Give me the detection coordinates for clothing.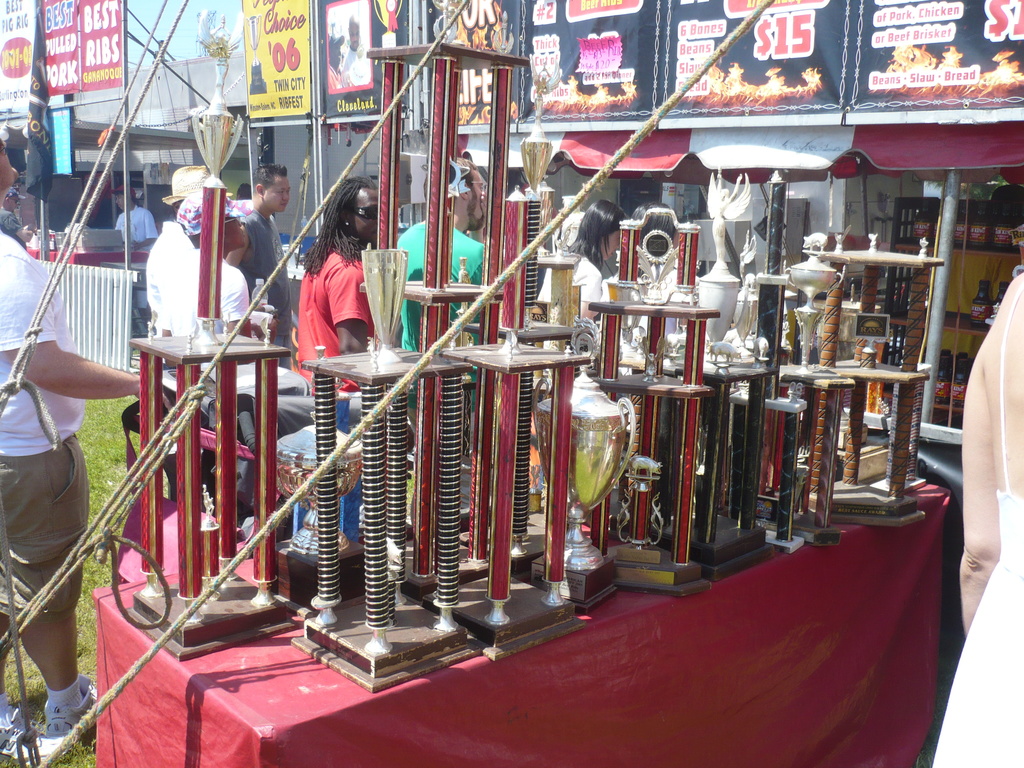
0:233:83:616.
